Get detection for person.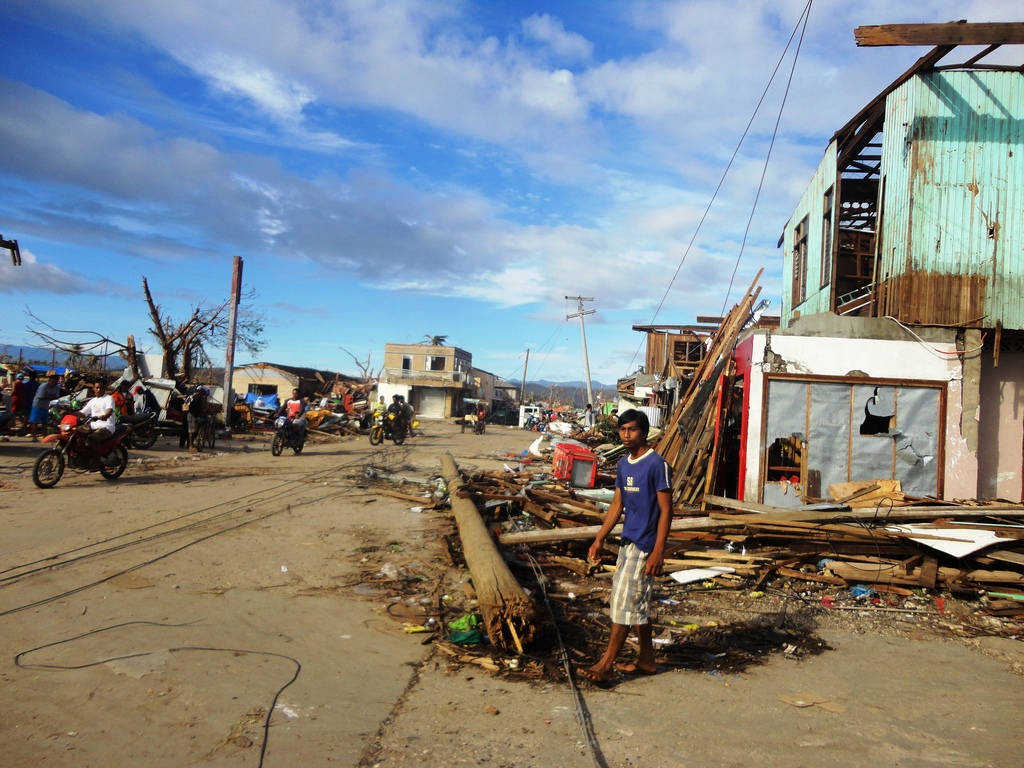
Detection: Rect(170, 383, 195, 440).
